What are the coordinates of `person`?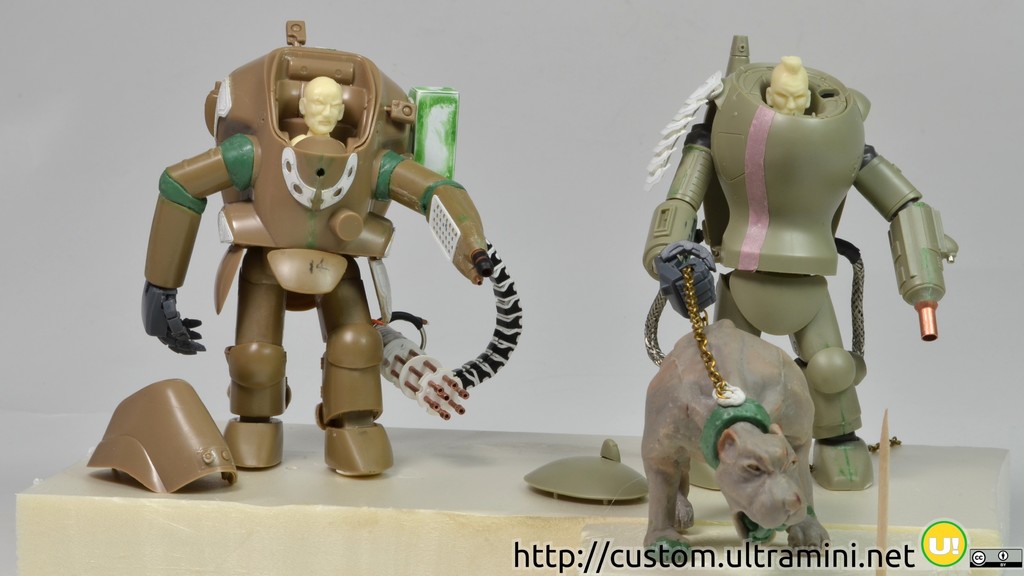
633,50,953,497.
